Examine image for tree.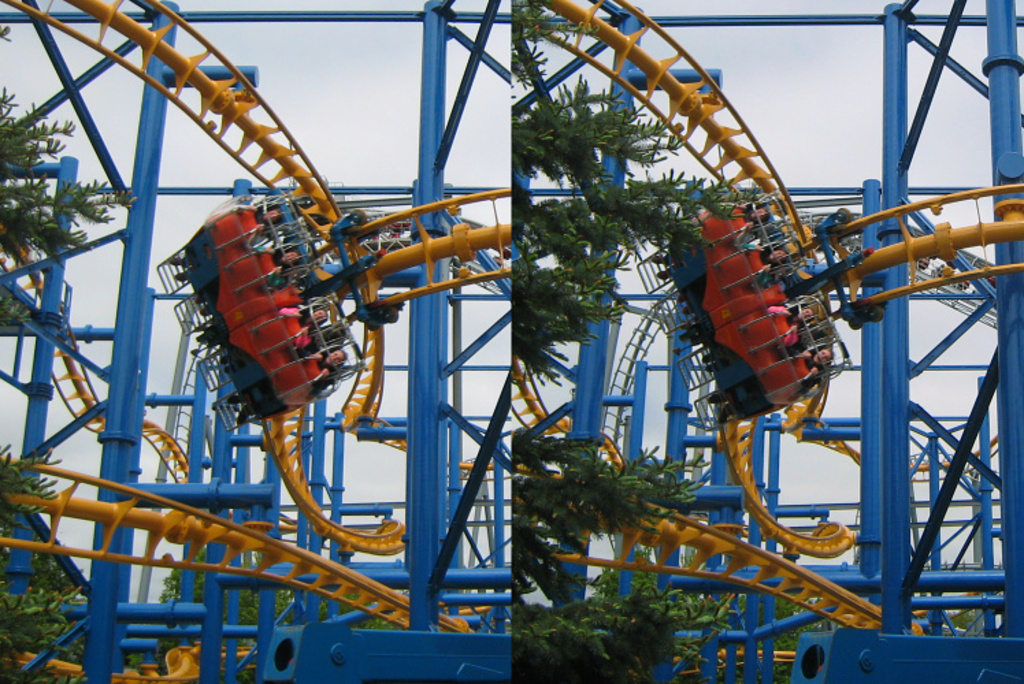
Examination result: [148,558,334,628].
